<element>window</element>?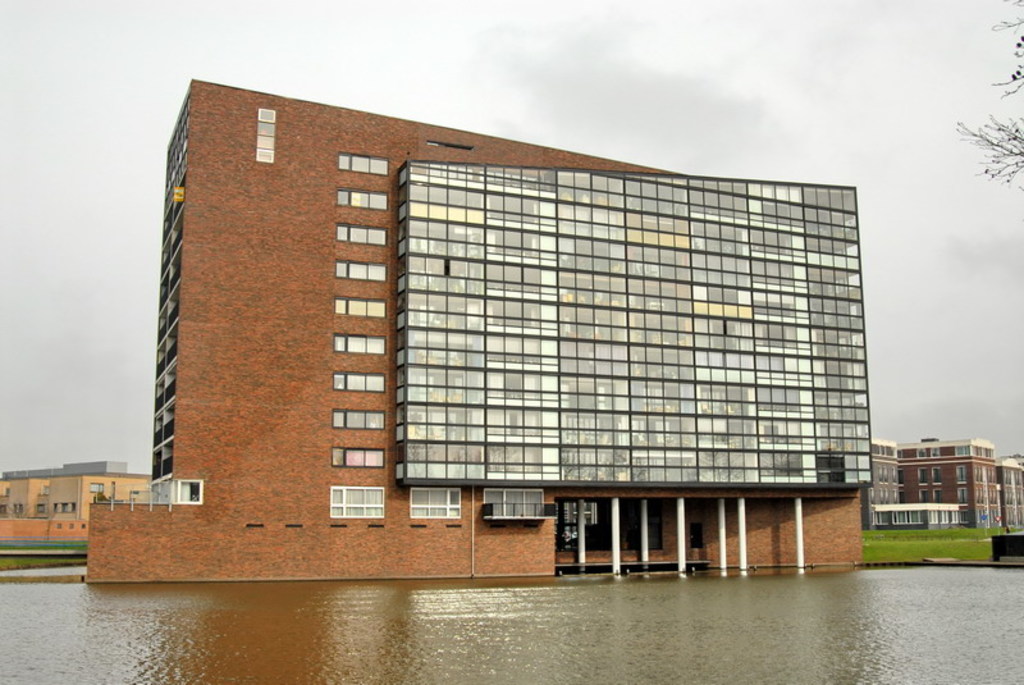
x1=338, y1=155, x2=385, y2=172
